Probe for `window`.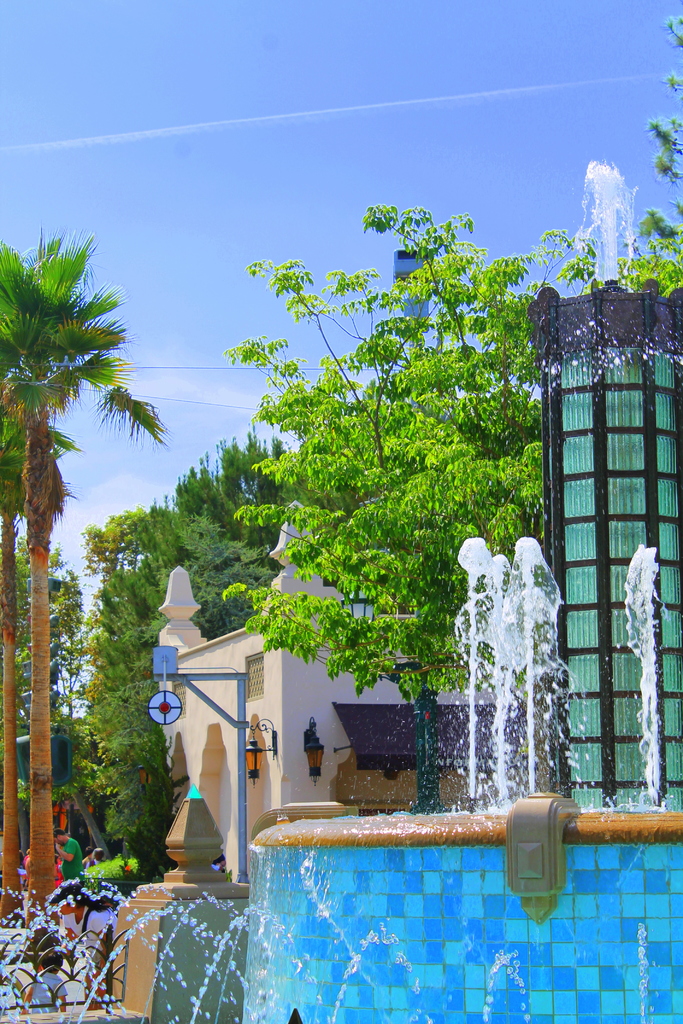
Probe result: l=347, t=598, r=375, b=622.
